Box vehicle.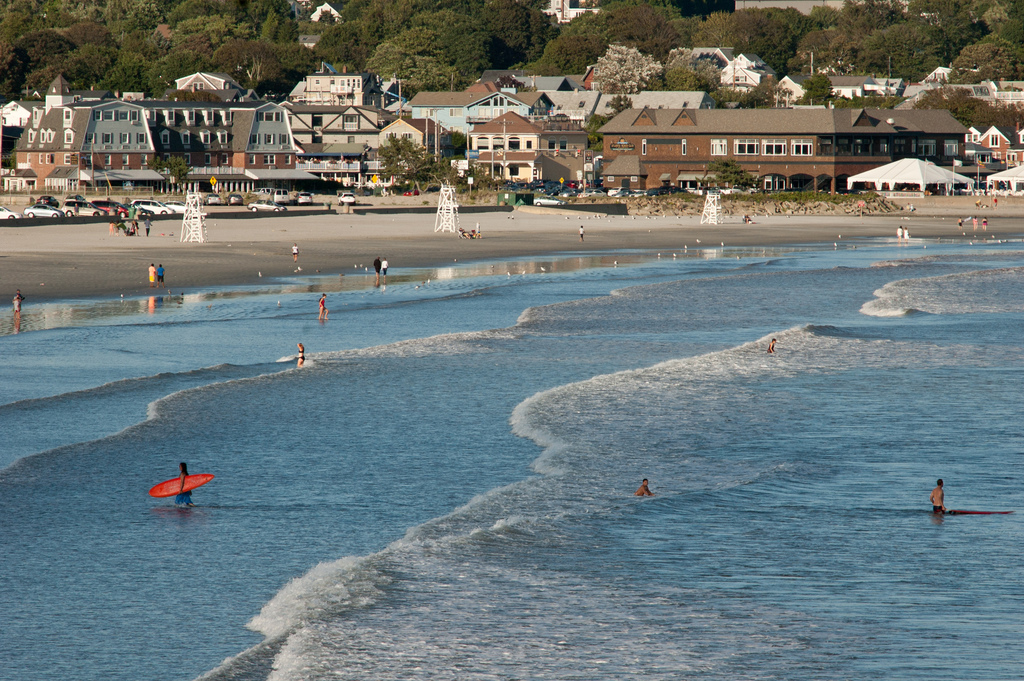
x1=246, y1=198, x2=286, y2=213.
